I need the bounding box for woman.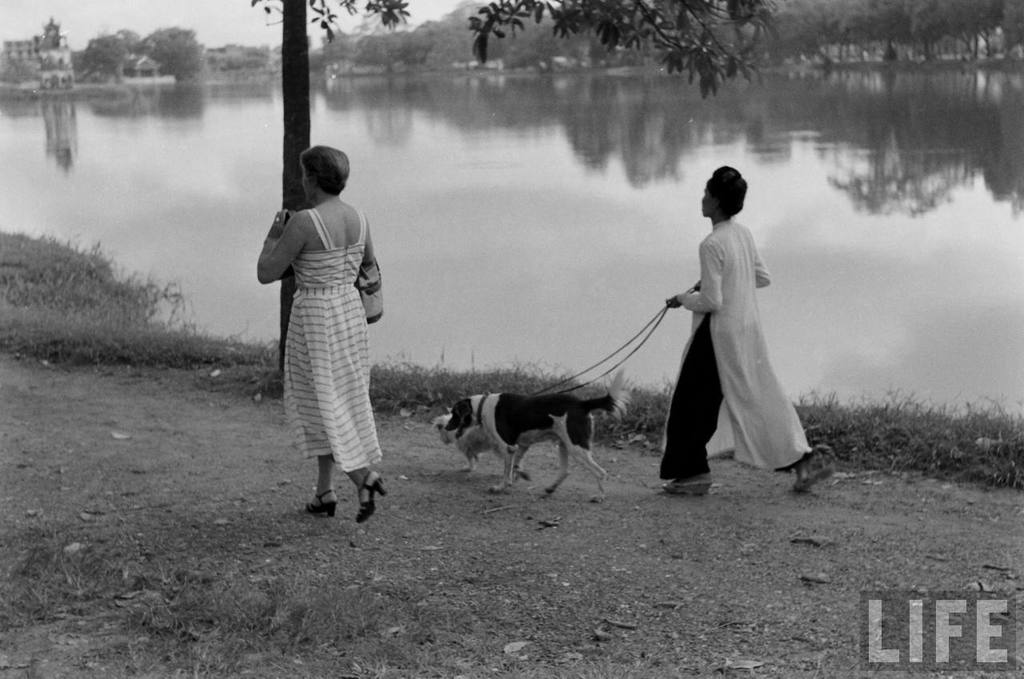
Here it is: (x1=661, y1=160, x2=834, y2=501).
